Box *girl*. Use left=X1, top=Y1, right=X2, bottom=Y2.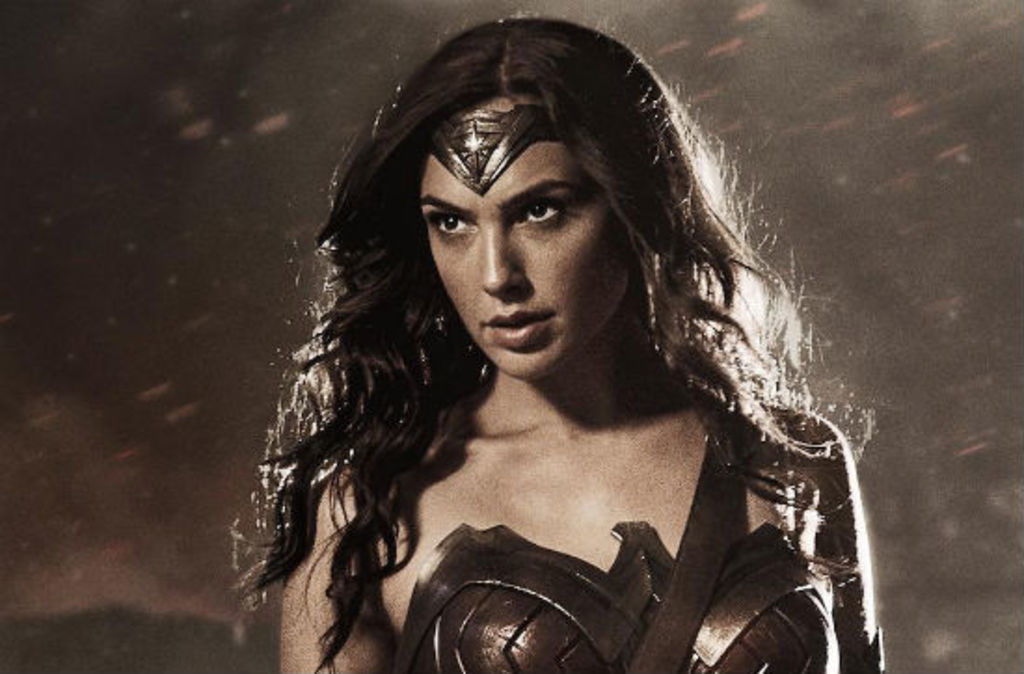
left=225, top=6, right=886, bottom=672.
